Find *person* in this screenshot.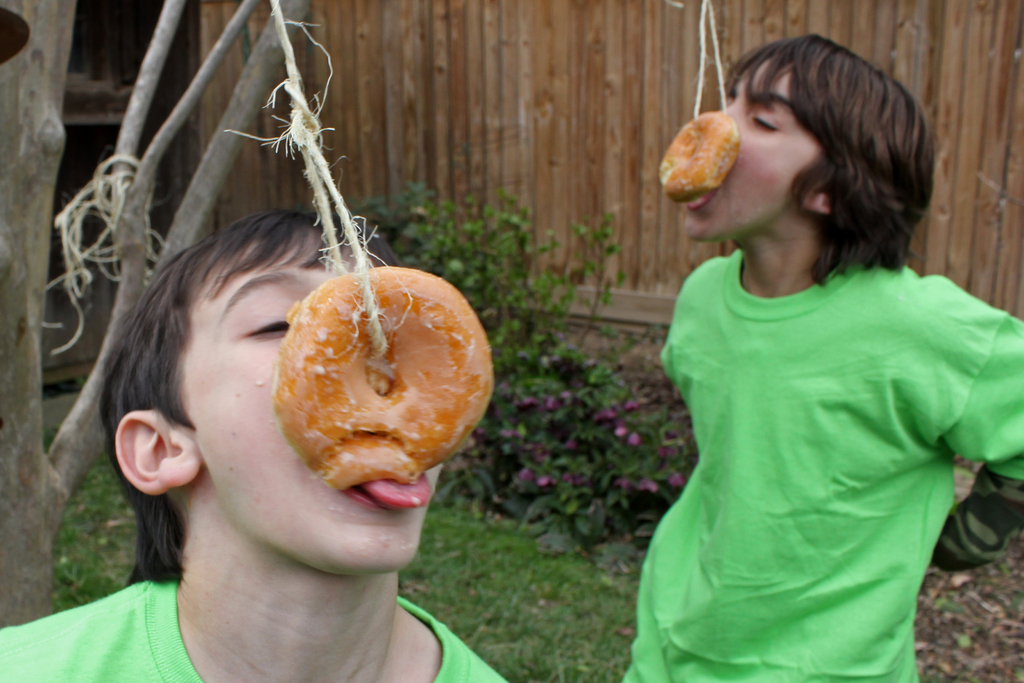
The bounding box for *person* is BBox(0, 204, 520, 682).
